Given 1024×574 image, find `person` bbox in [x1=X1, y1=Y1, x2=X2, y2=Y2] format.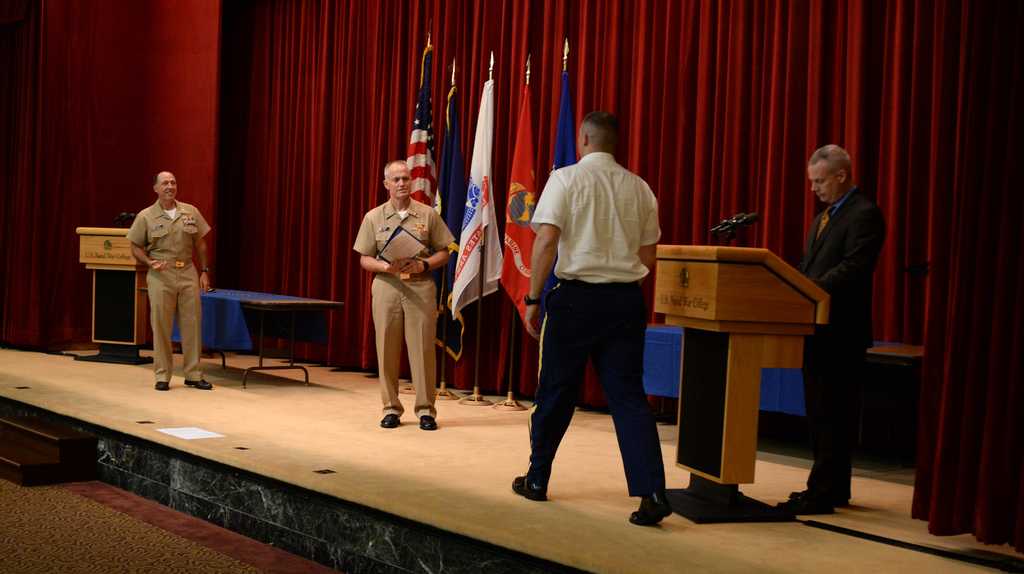
[x1=513, y1=111, x2=675, y2=526].
